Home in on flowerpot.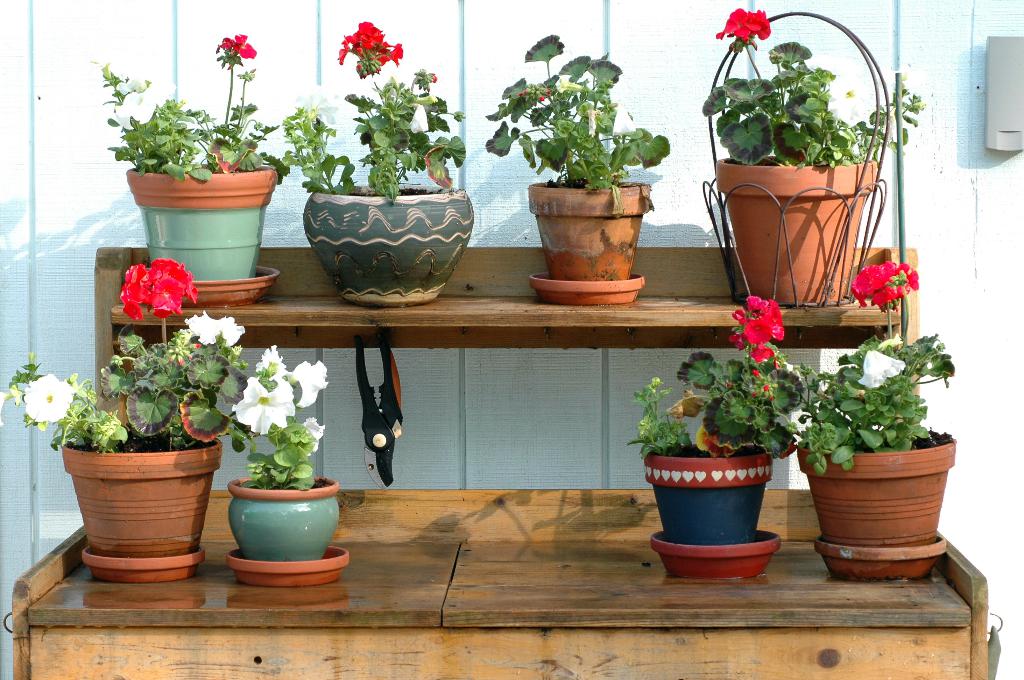
Homed in at select_region(227, 477, 351, 584).
